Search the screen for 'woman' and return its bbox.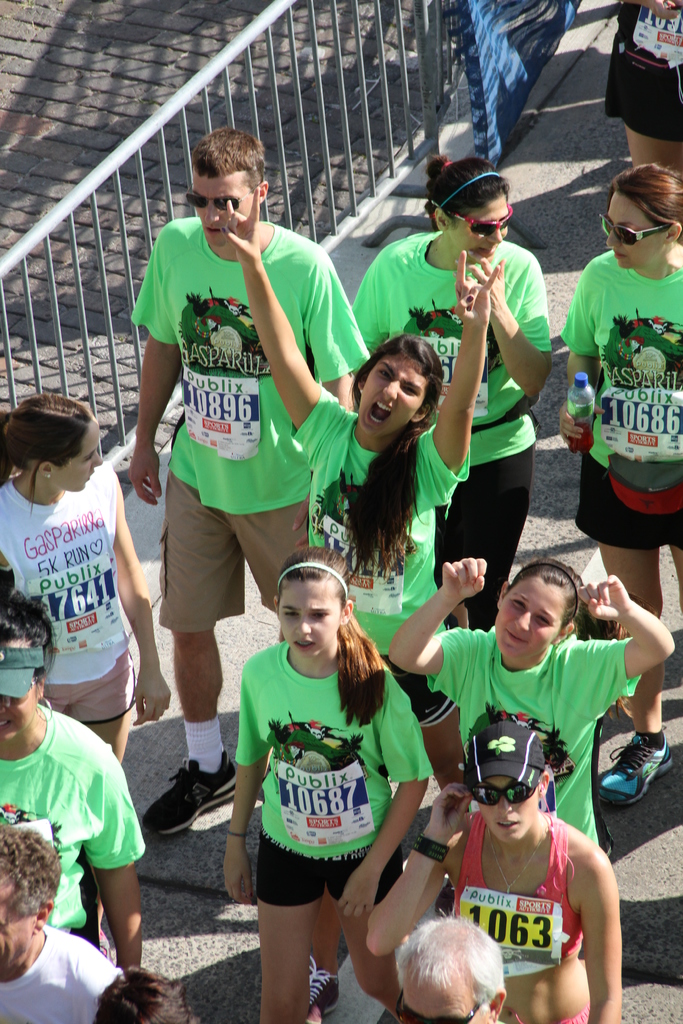
Found: 349:151:550:641.
